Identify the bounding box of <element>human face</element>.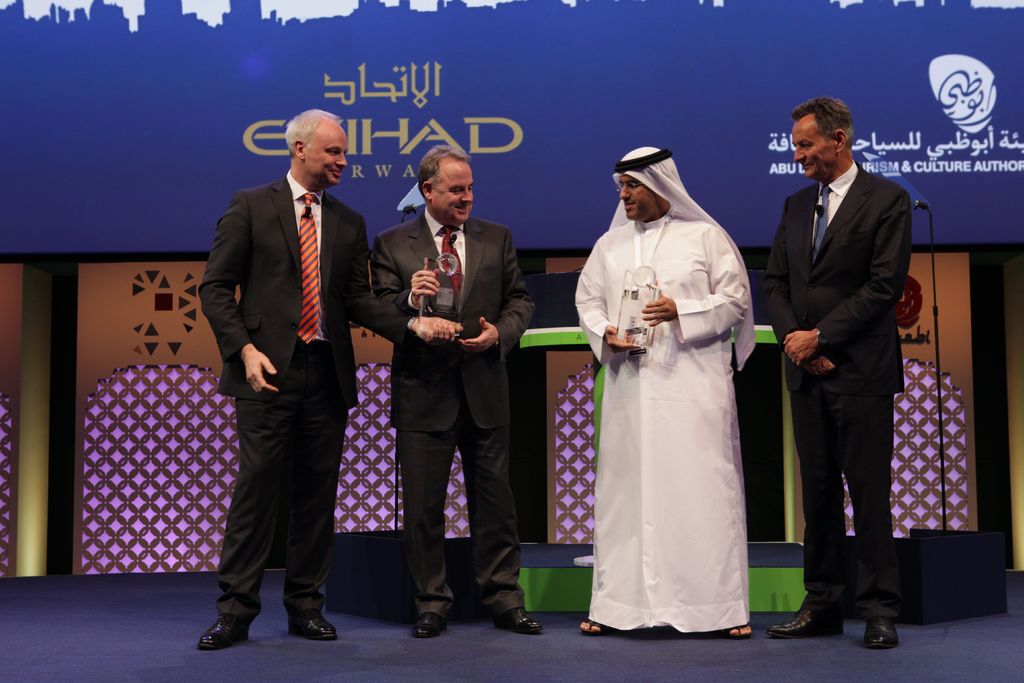
bbox=(617, 176, 662, 219).
